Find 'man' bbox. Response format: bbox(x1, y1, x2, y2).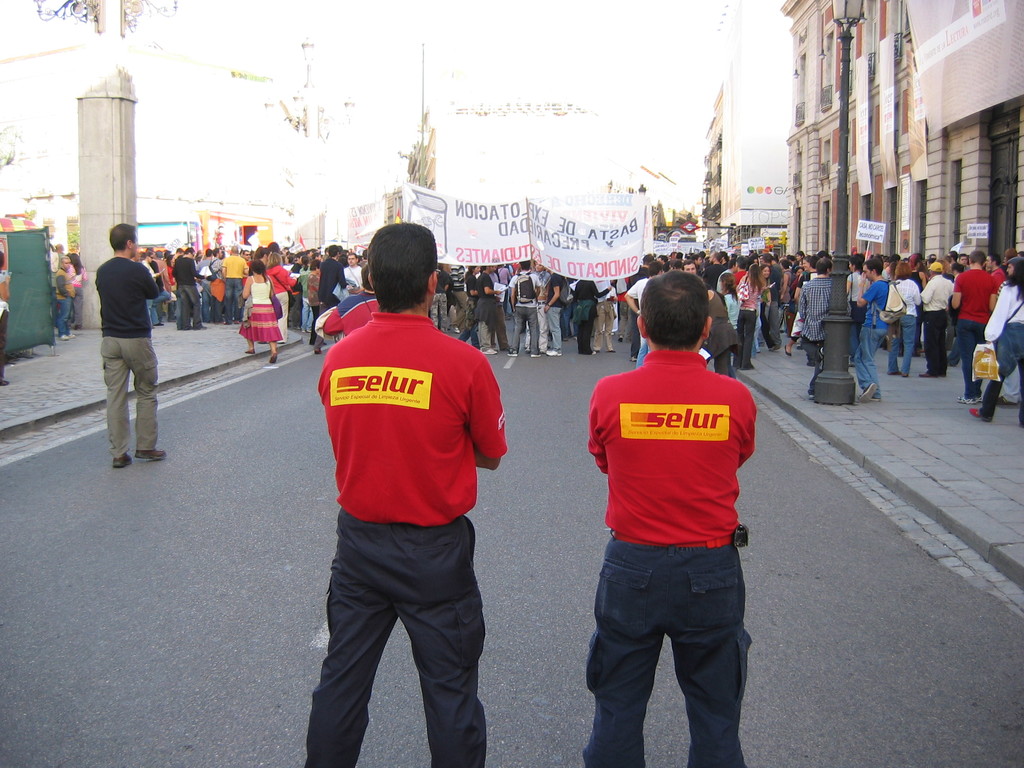
bbox(292, 215, 510, 767).
